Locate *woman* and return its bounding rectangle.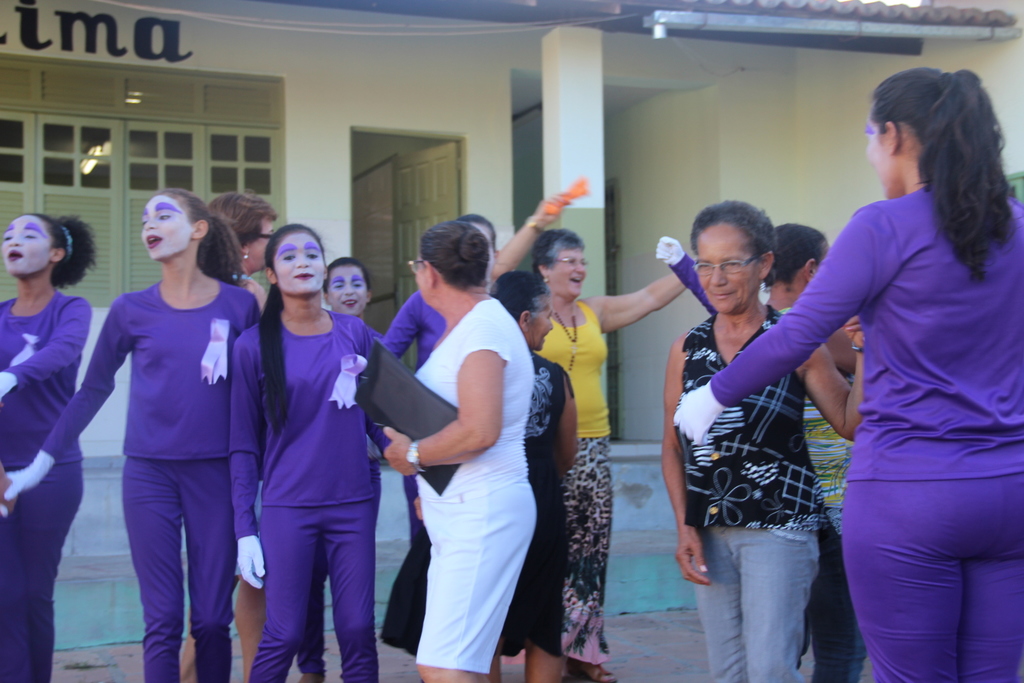
locate(175, 191, 285, 680).
